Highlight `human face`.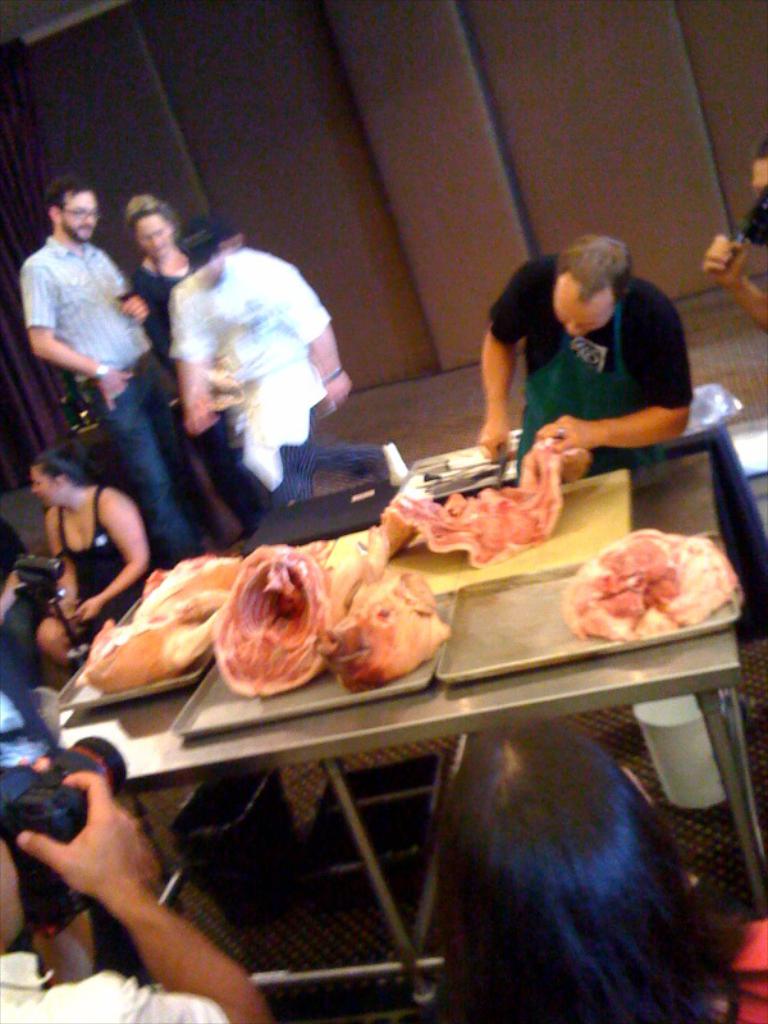
Highlighted region: {"x1": 29, "y1": 467, "x2": 58, "y2": 507}.
